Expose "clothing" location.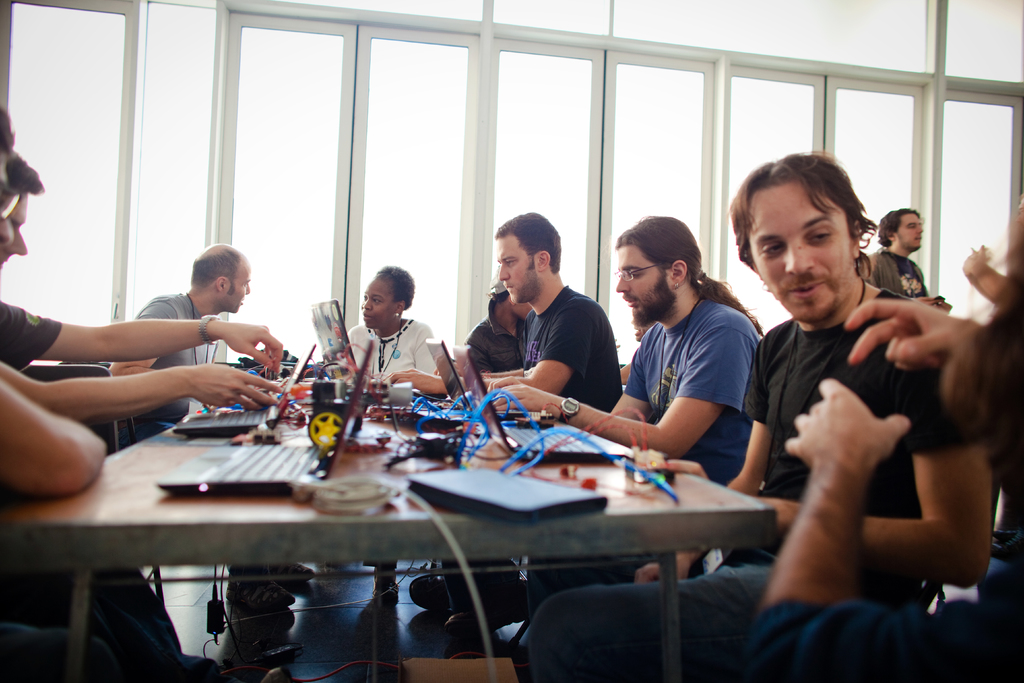
Exposed at <box>621,295,760,487</box>.
